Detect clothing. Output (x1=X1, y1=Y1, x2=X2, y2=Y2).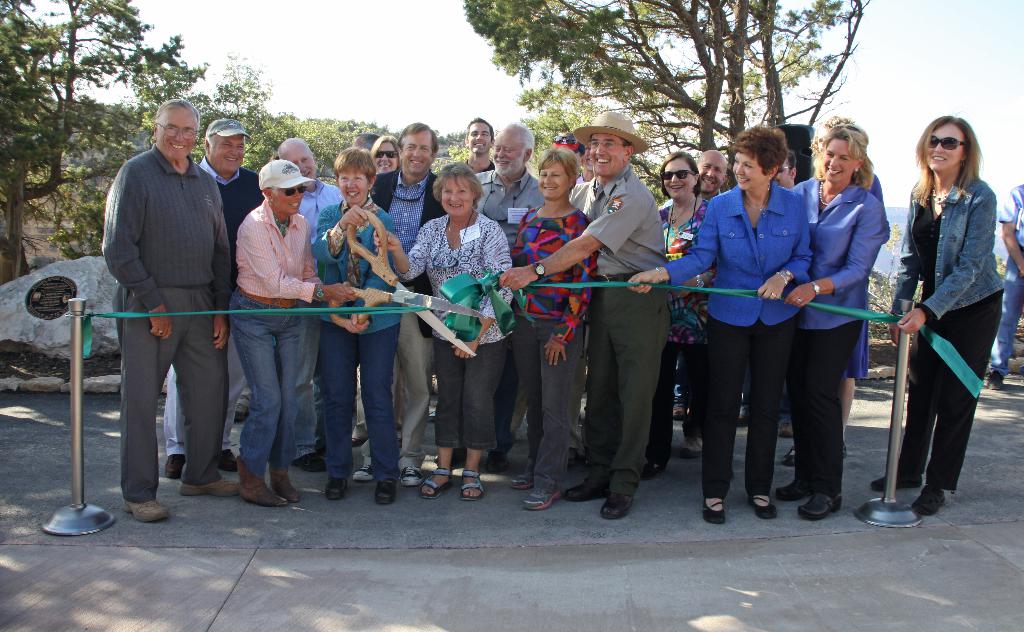
(x1=783, y1=172, x2=885, y2=492).
